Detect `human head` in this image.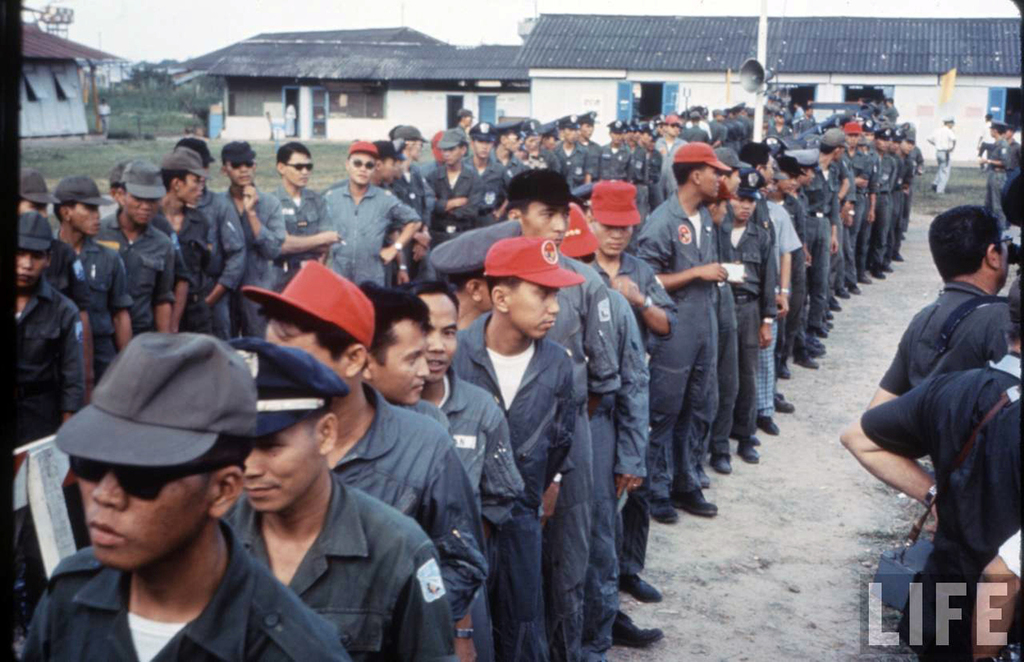
Detection: [left=434, top=125, right=470, bottom=168].
